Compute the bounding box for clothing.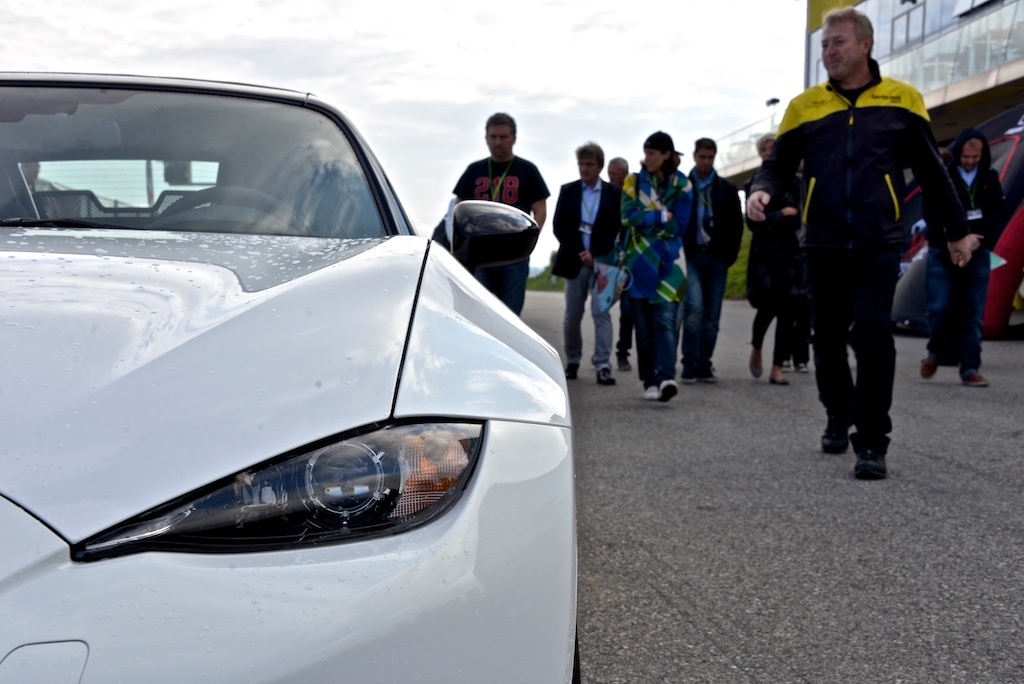
(616, 161, 693, 390).
